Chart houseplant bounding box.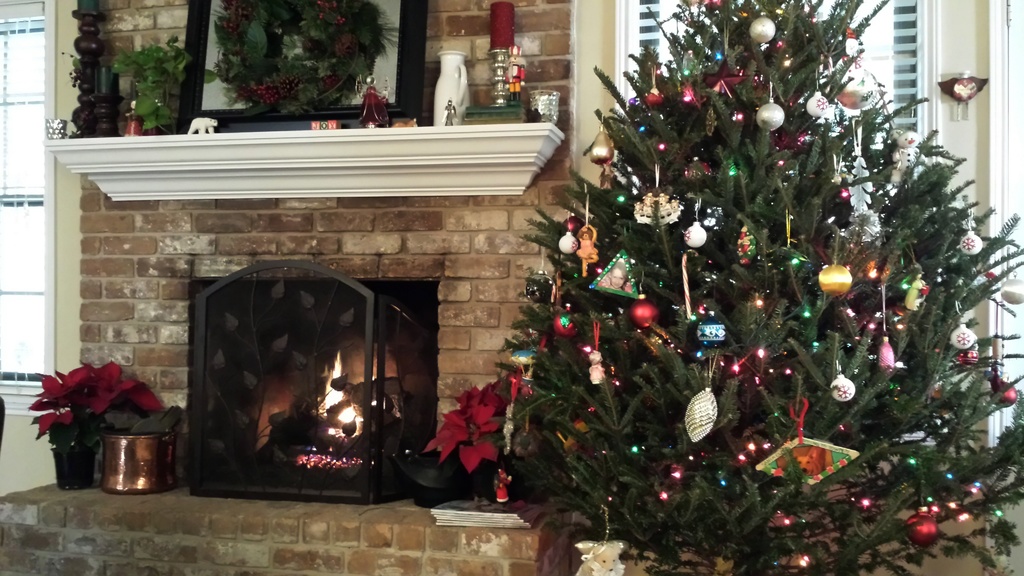
Charted: x1=21 y1=353 x2=167 y2=461.
